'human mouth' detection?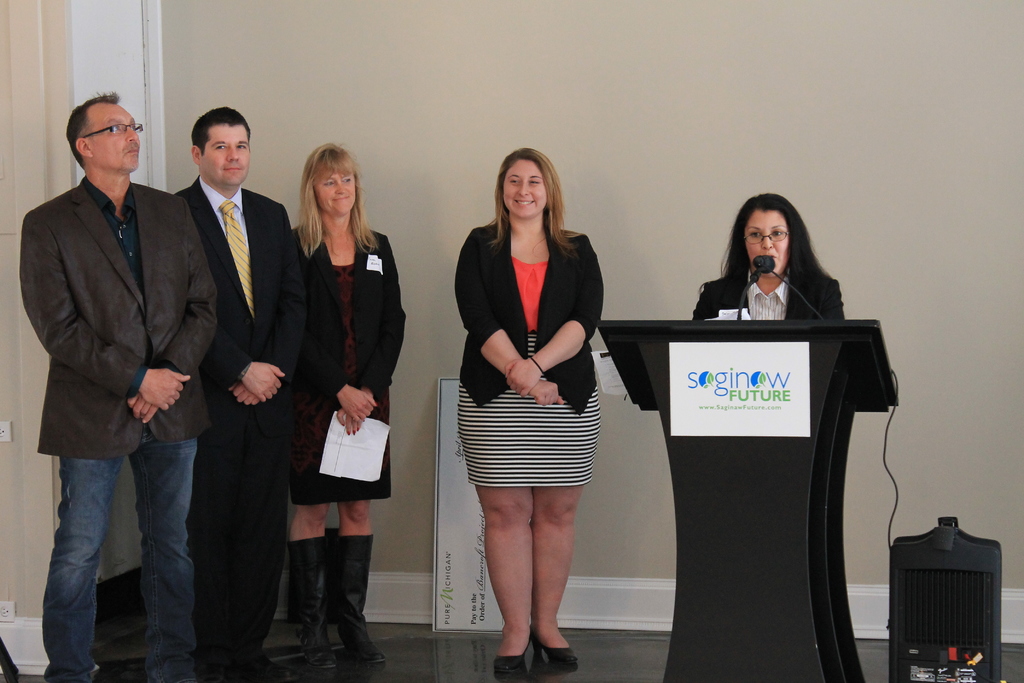
330, 194, 351, 203
